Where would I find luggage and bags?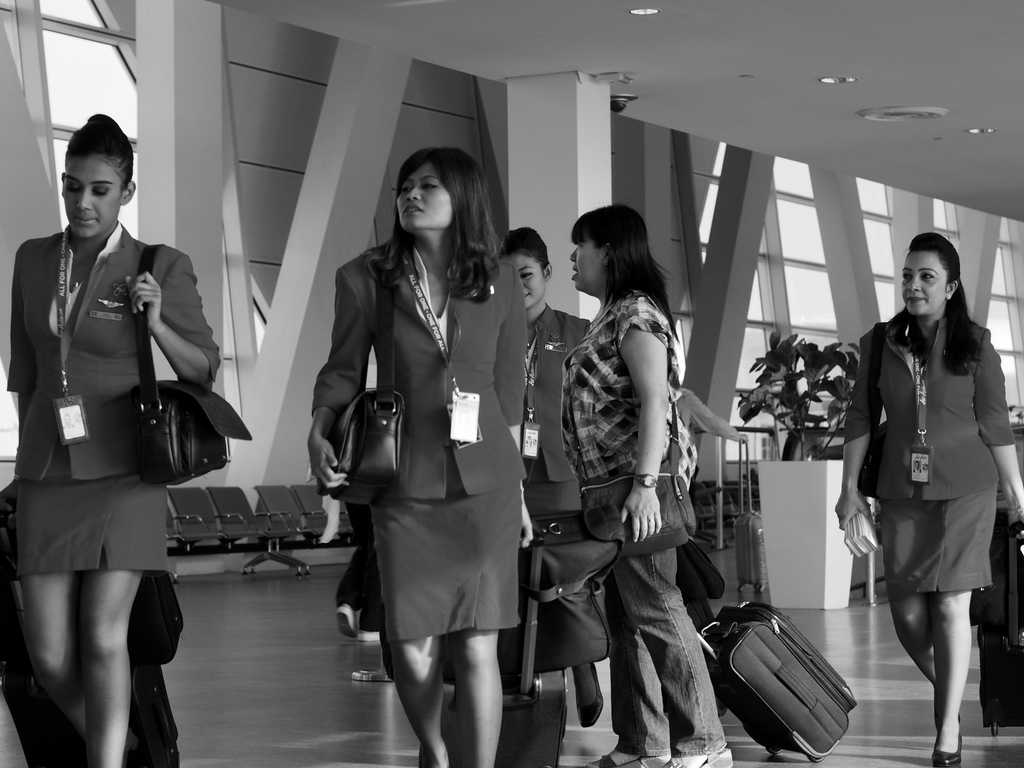
At (left=419, top=528, right=568, bottom=767).
